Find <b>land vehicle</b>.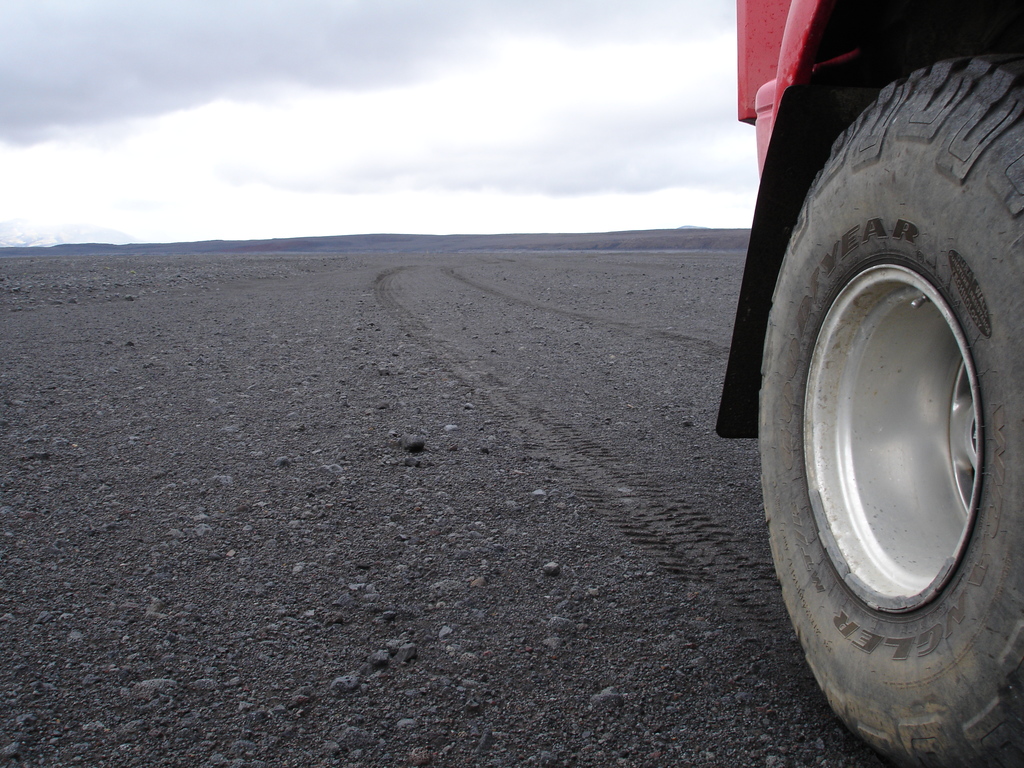
box(714, 0, 1023, 767).
